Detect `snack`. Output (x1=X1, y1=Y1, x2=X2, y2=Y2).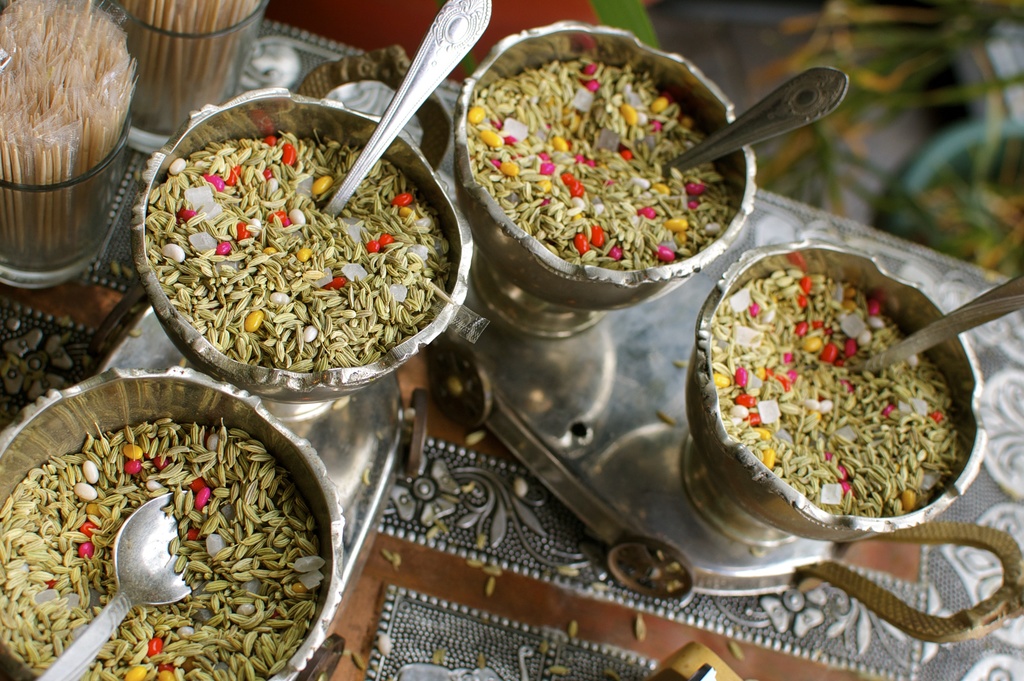
(x1=140, y1=130, x2=447, y2=378).
